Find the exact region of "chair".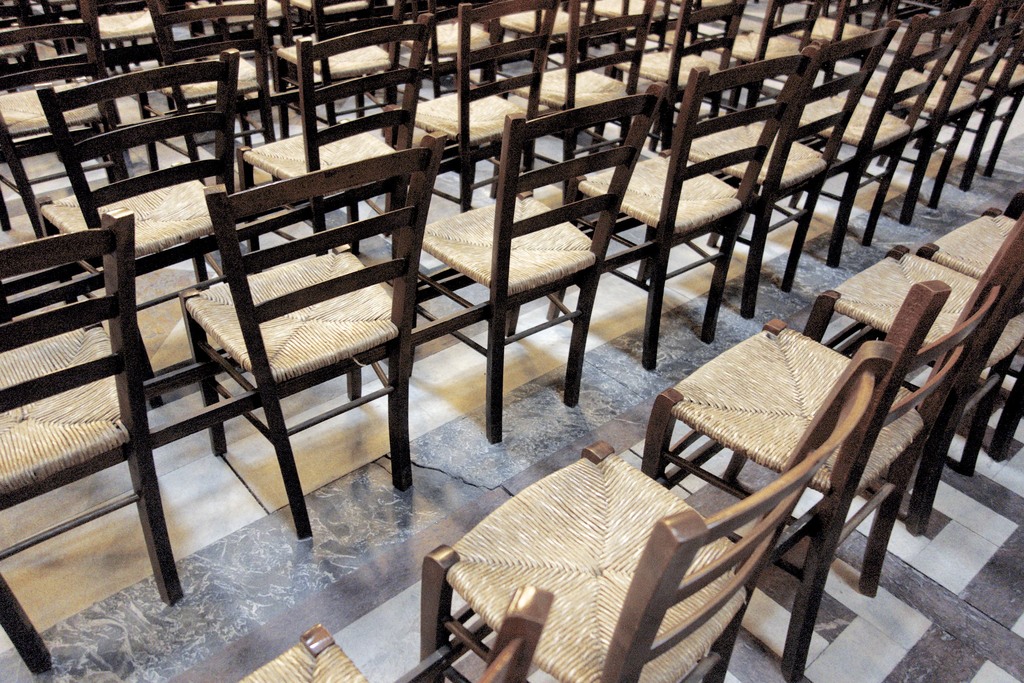
Exact region: {"x1": 0, "y1": 0, "x2": 58, "y2": 70}.
